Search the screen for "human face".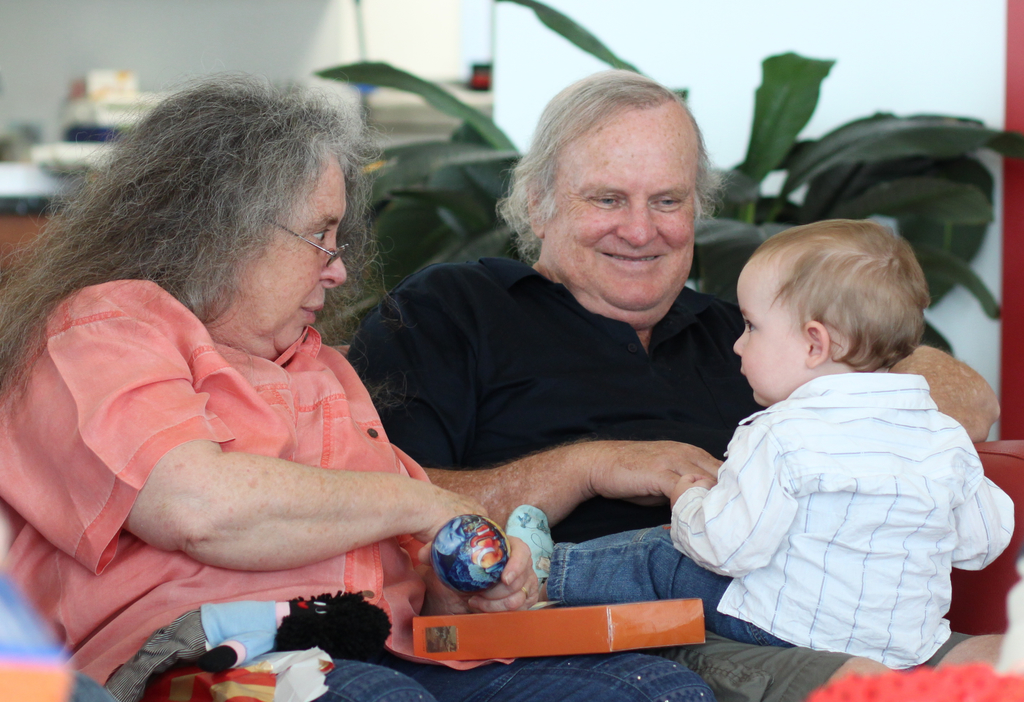
Found at 550 108 692 329.
